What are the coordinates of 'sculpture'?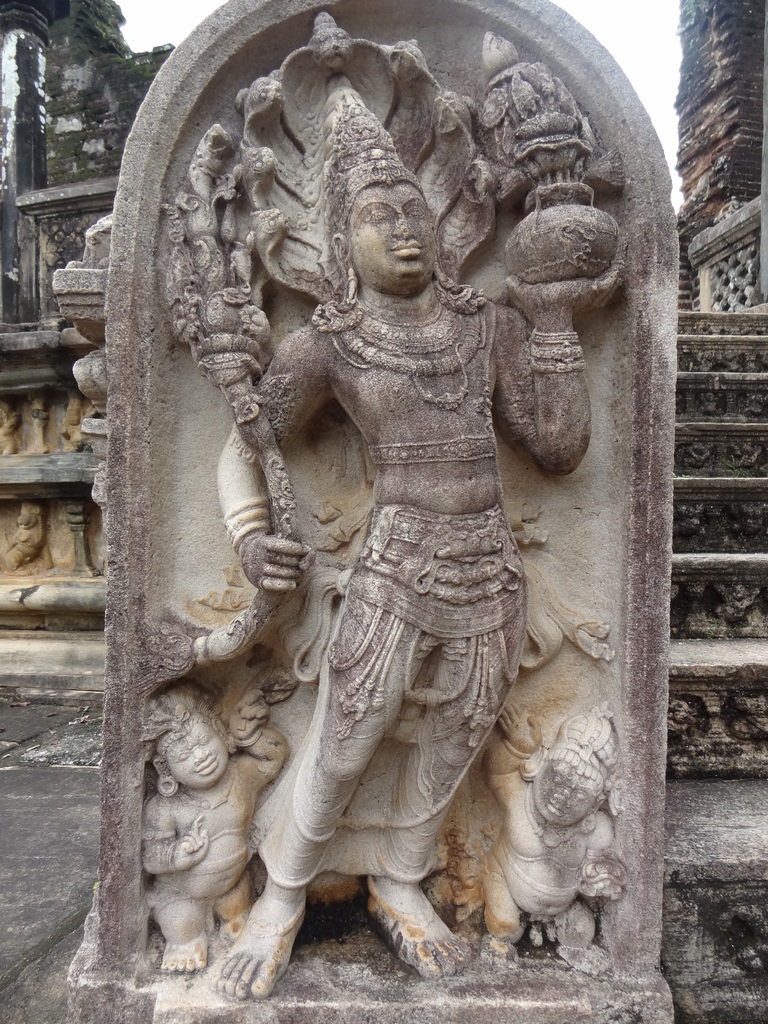
{"left": 126, "top": 0, "right": 639, "bottom": 1008}.
